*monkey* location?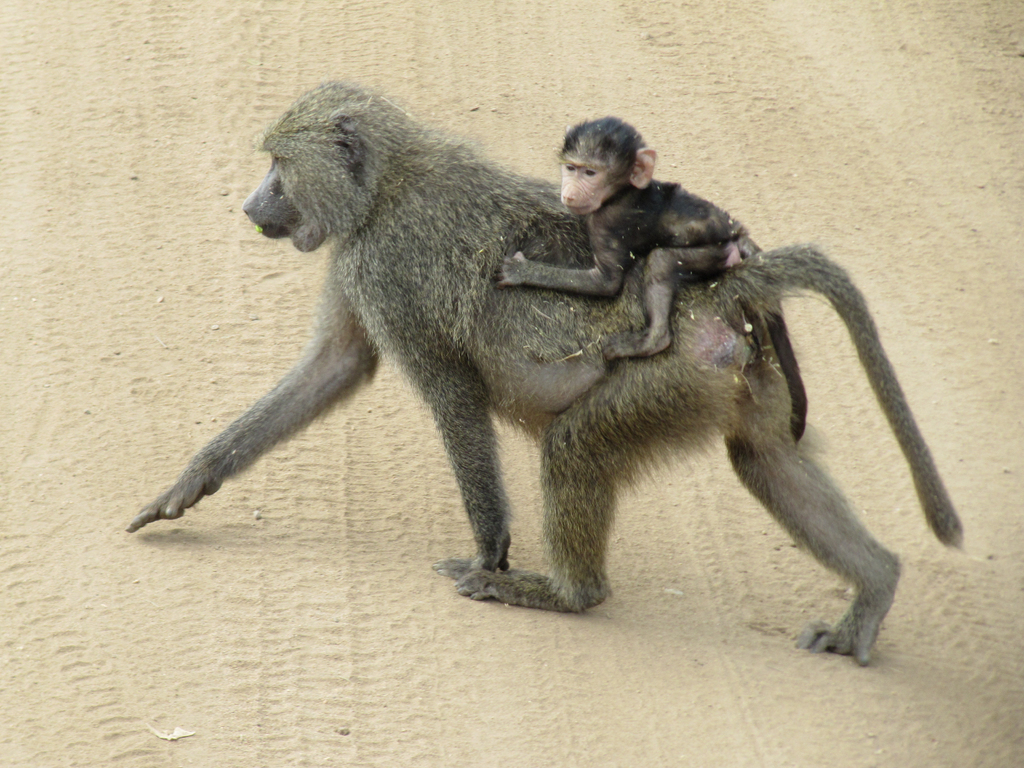
{"left": 488, "top": 114, "right": 807, "bottom": 446}
